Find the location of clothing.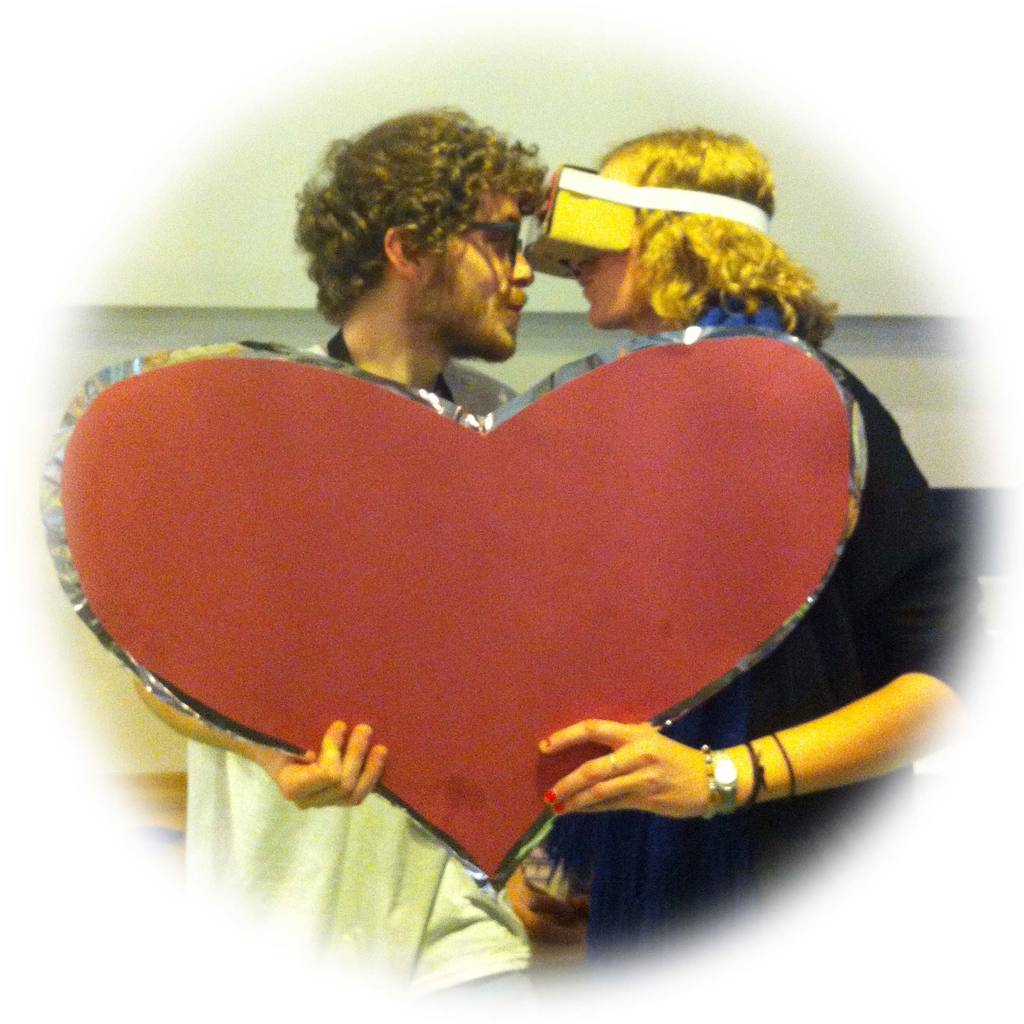
Location: [x1=550, y1=330, x2=989, y2=973].
